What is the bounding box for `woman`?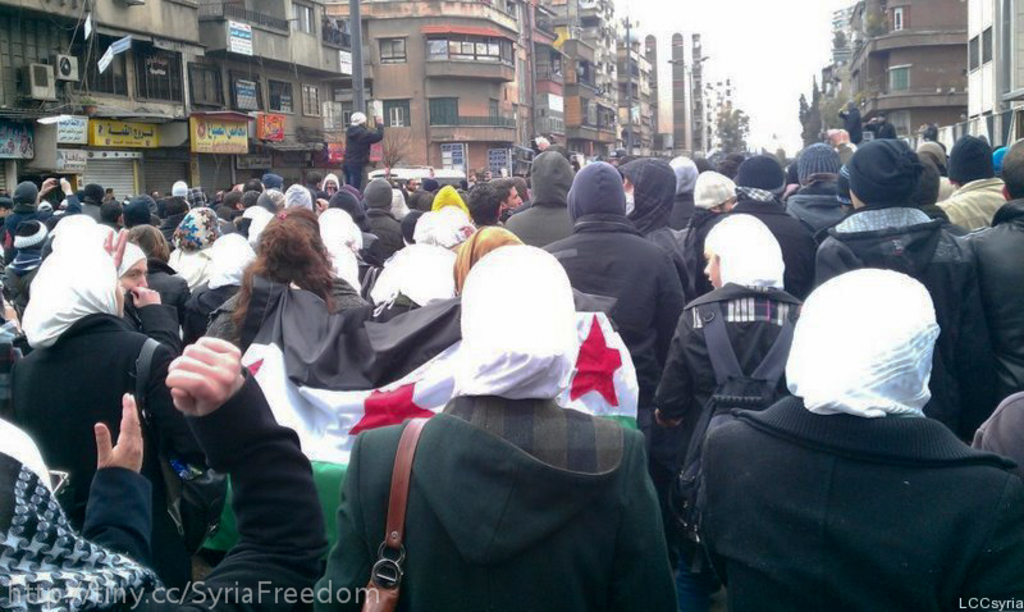
l=692, t=266, r=1023, b=611.
